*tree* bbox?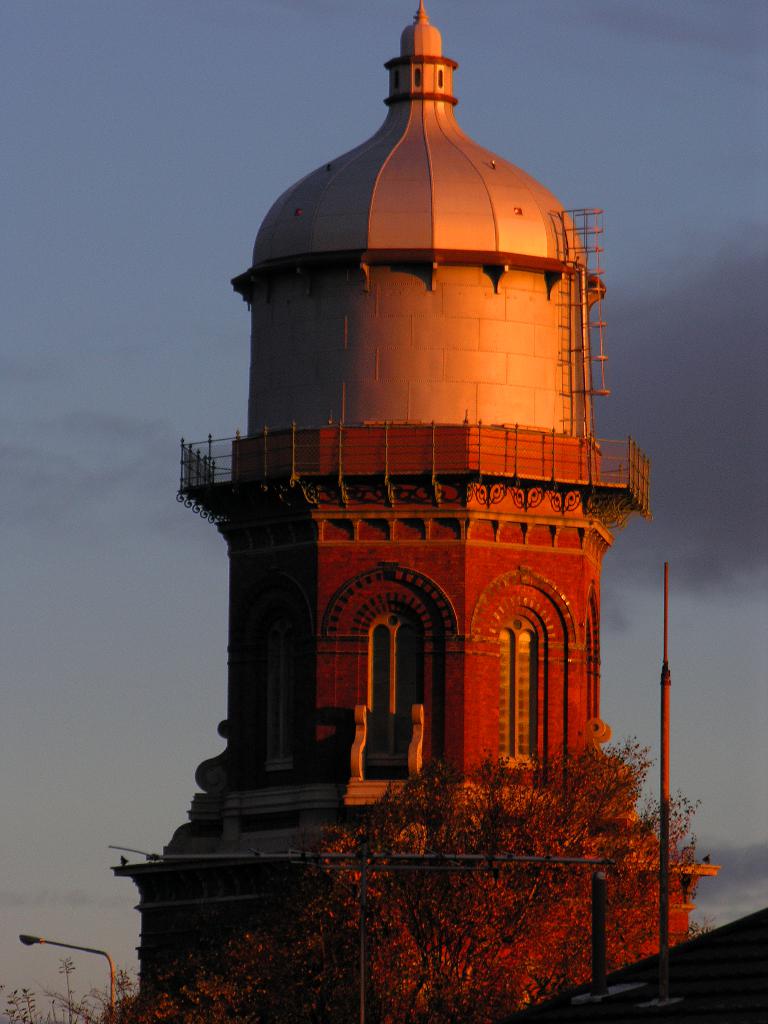
Rect(106, 737, 707, 1023)
